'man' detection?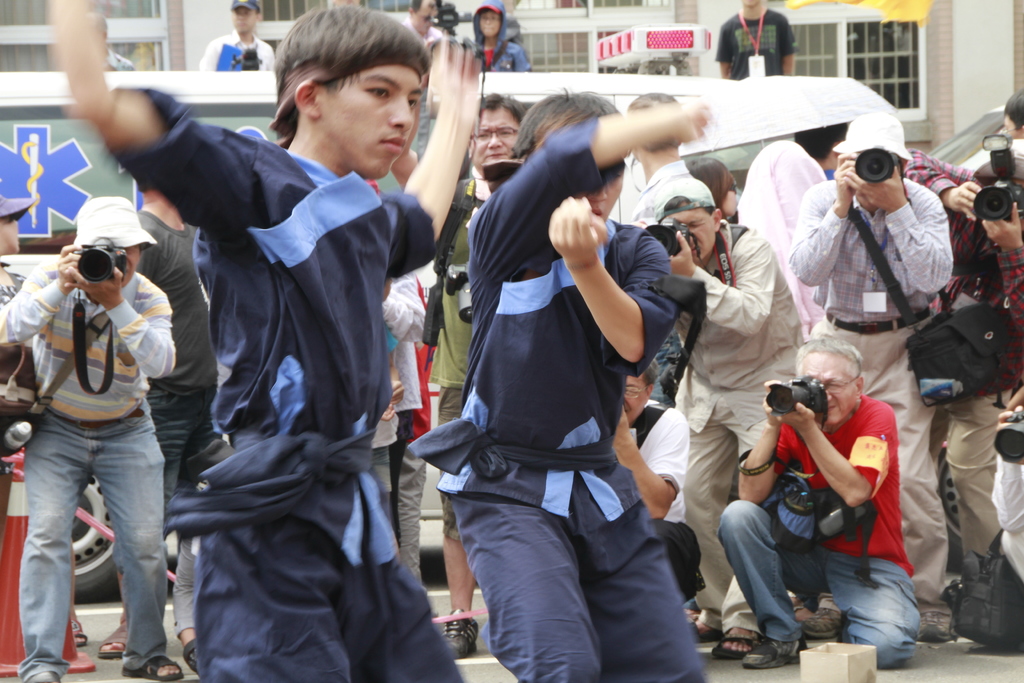
904 135 1023 642
